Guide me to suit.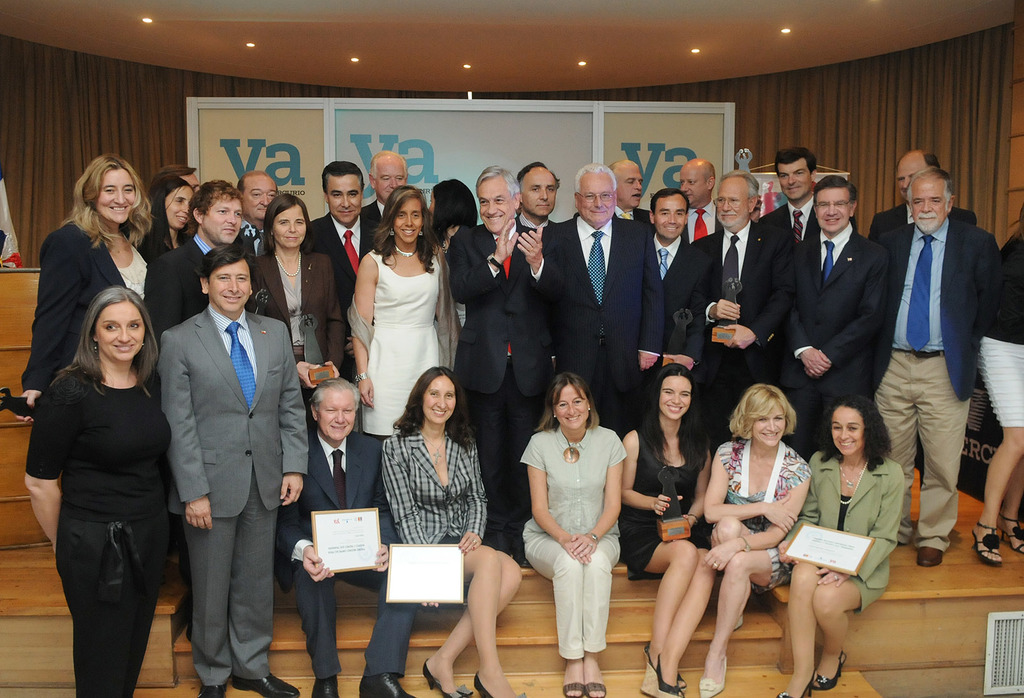
Guidance: {"x1": 562, "y1": 213, "x2": 664, "y2": 439}.
